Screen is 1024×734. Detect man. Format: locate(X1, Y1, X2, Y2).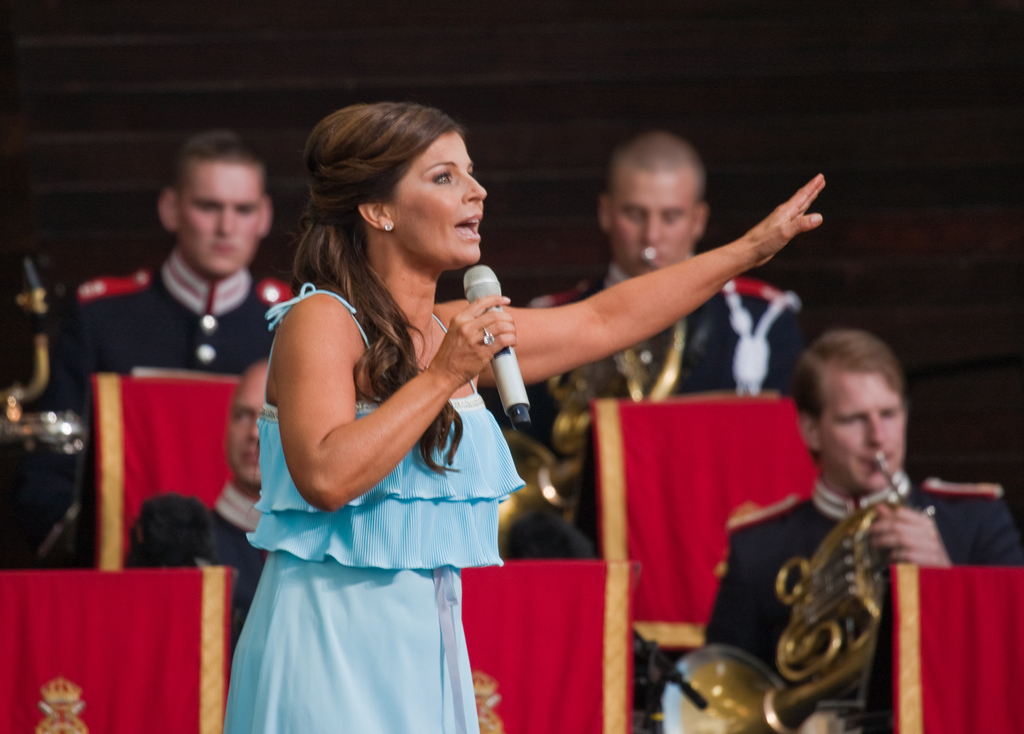
locate(56, 133, 297, 412).
